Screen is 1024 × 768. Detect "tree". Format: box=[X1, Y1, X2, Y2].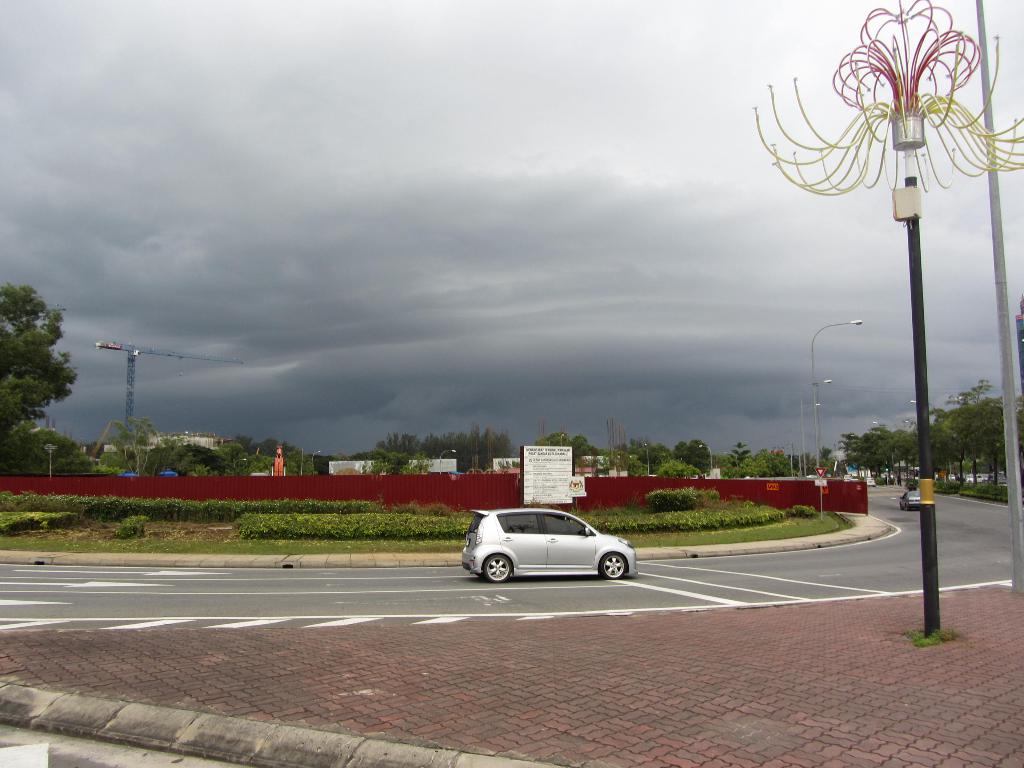
box=[967, 376, 1003, 483].
